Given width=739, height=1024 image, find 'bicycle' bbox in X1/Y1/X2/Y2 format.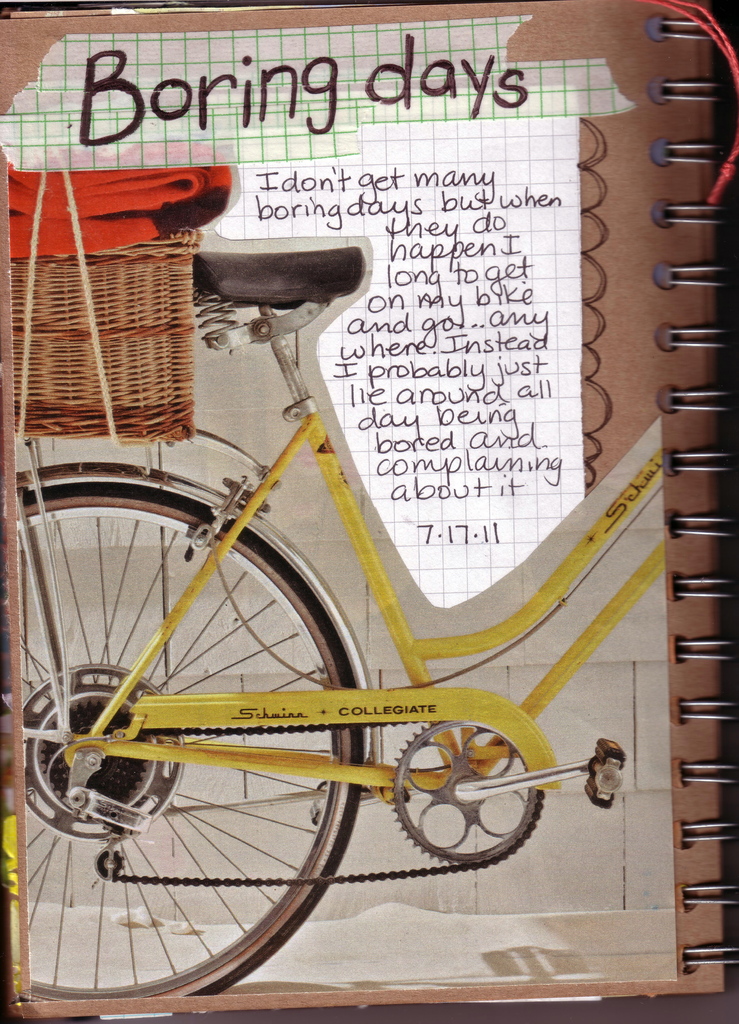
0/253/661/1002.
